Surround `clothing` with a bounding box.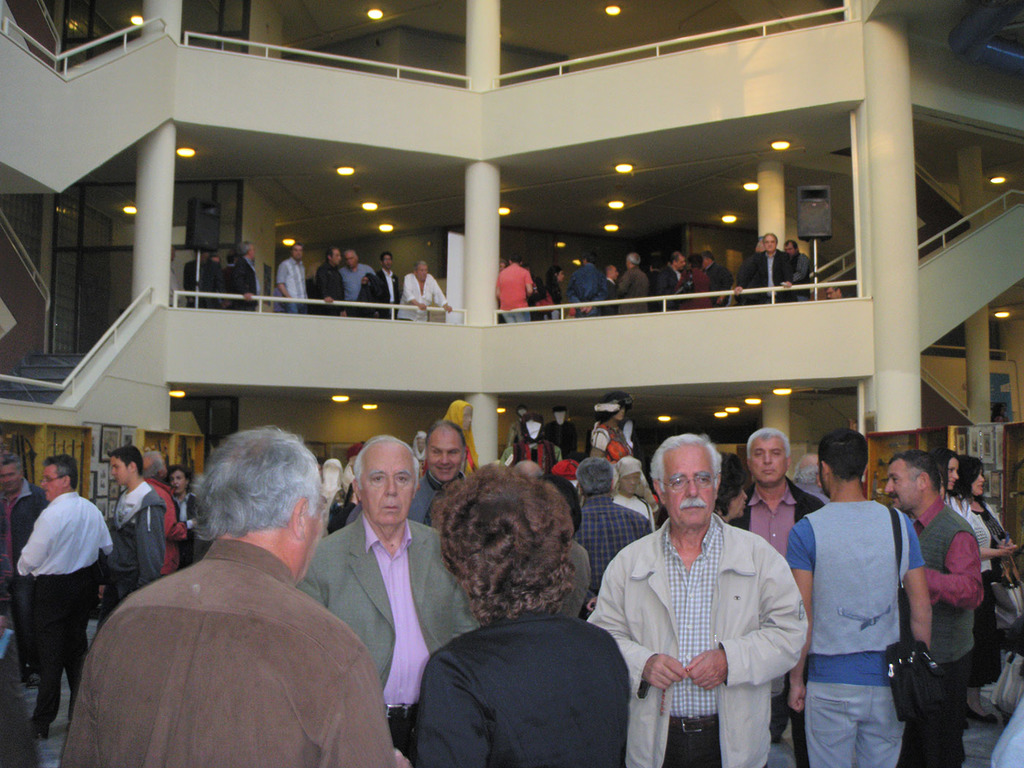
crop(411, 453, 431, 471).
